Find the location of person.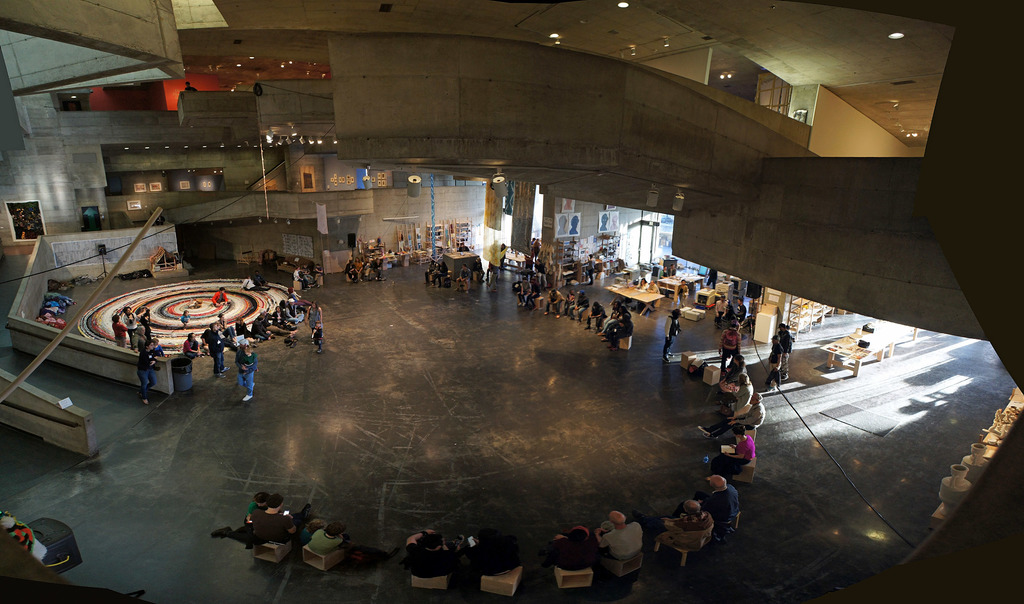
Location: detection(369, 255, 380, 282).
